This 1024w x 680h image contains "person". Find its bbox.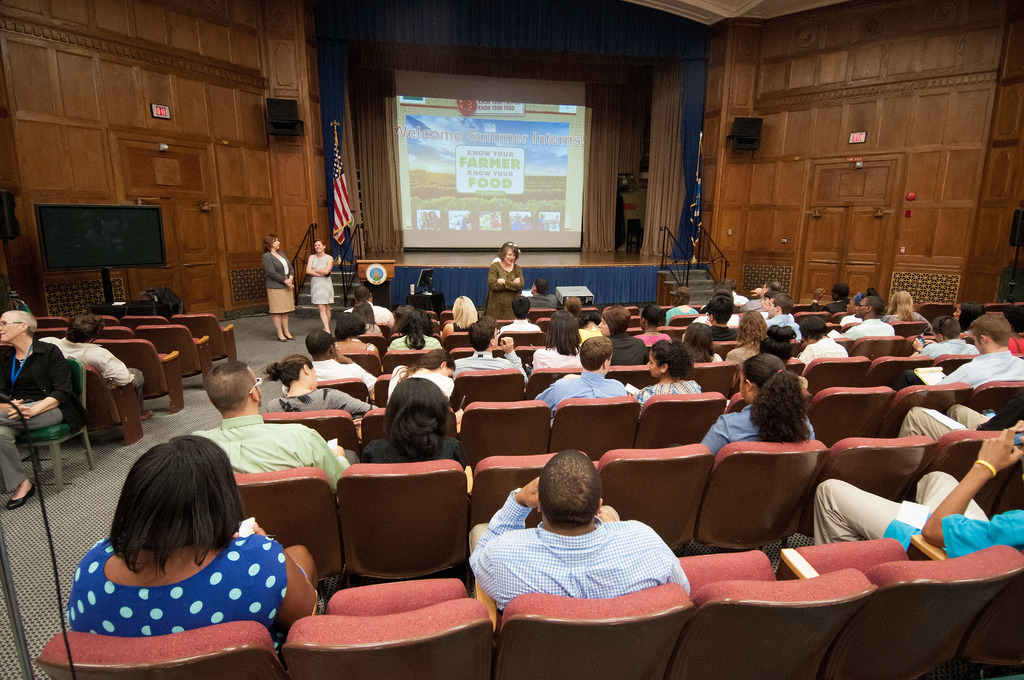
Rect(304, 234, 332, 334).
